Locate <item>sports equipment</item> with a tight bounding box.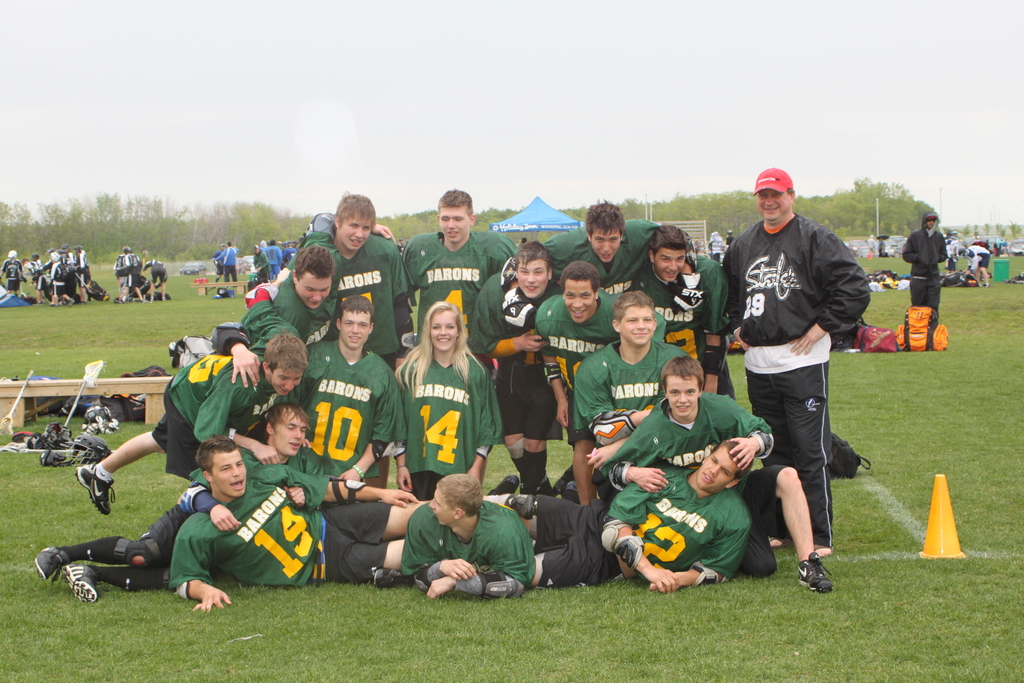
box(520, 475, 553, 497).
